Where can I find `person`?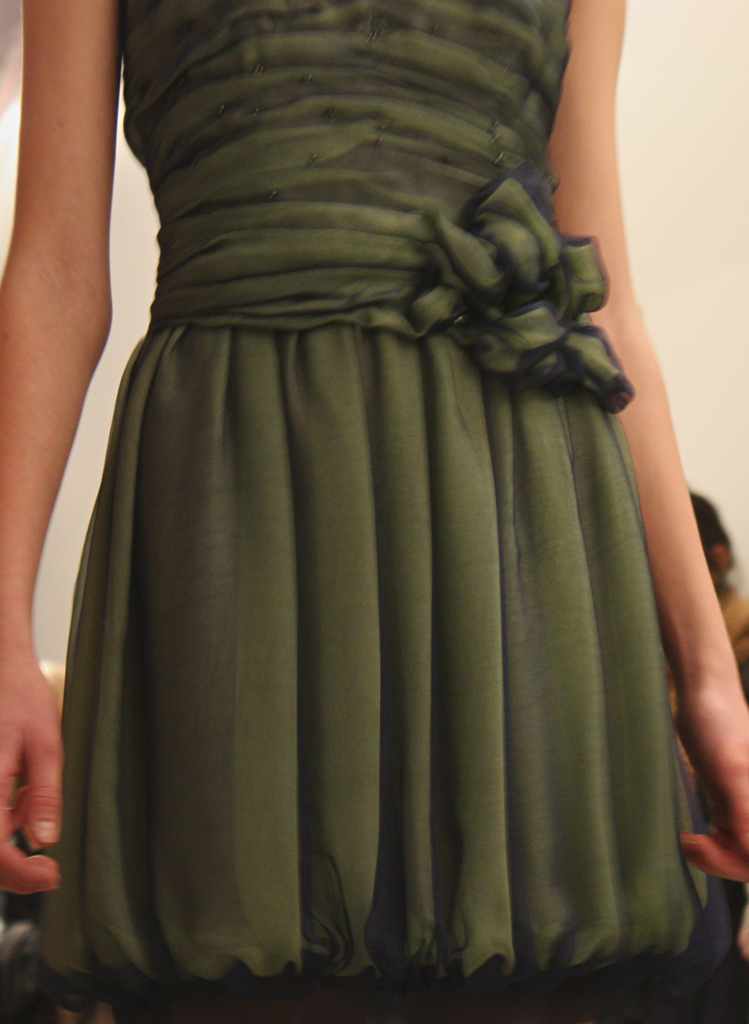
You can find it at {"left": 0, "top": 0, "right": 736, "bottom": 965}.
